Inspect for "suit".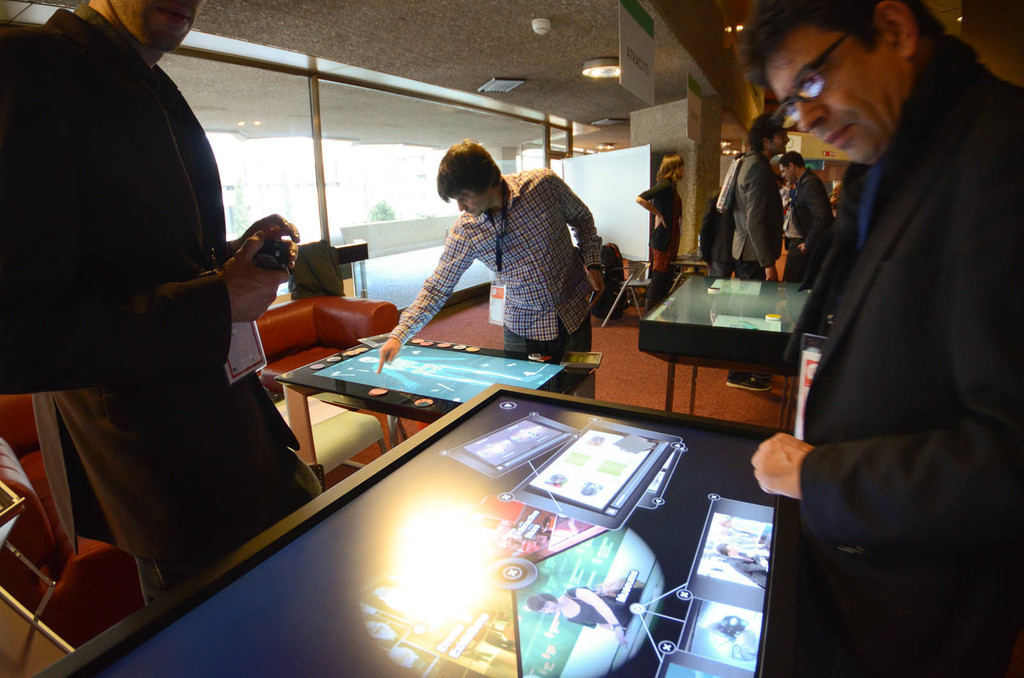
Inspection: <box>729,150,783,271</box>.
